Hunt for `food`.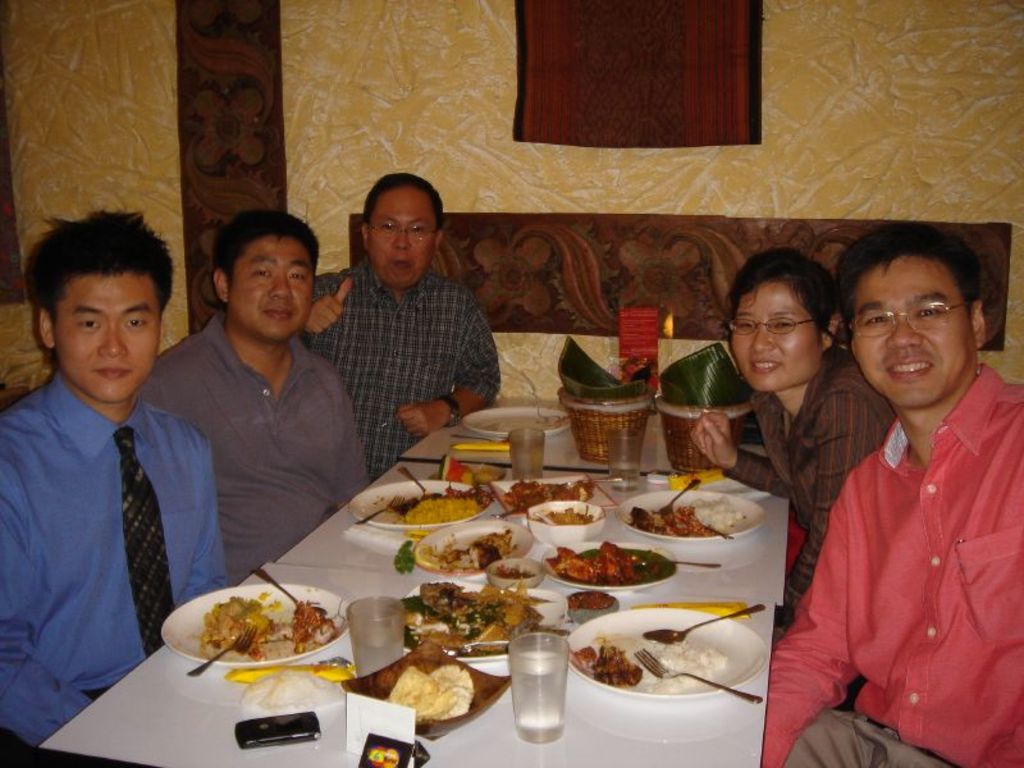
Hunted down at locate(568, 640, 646, 690).
